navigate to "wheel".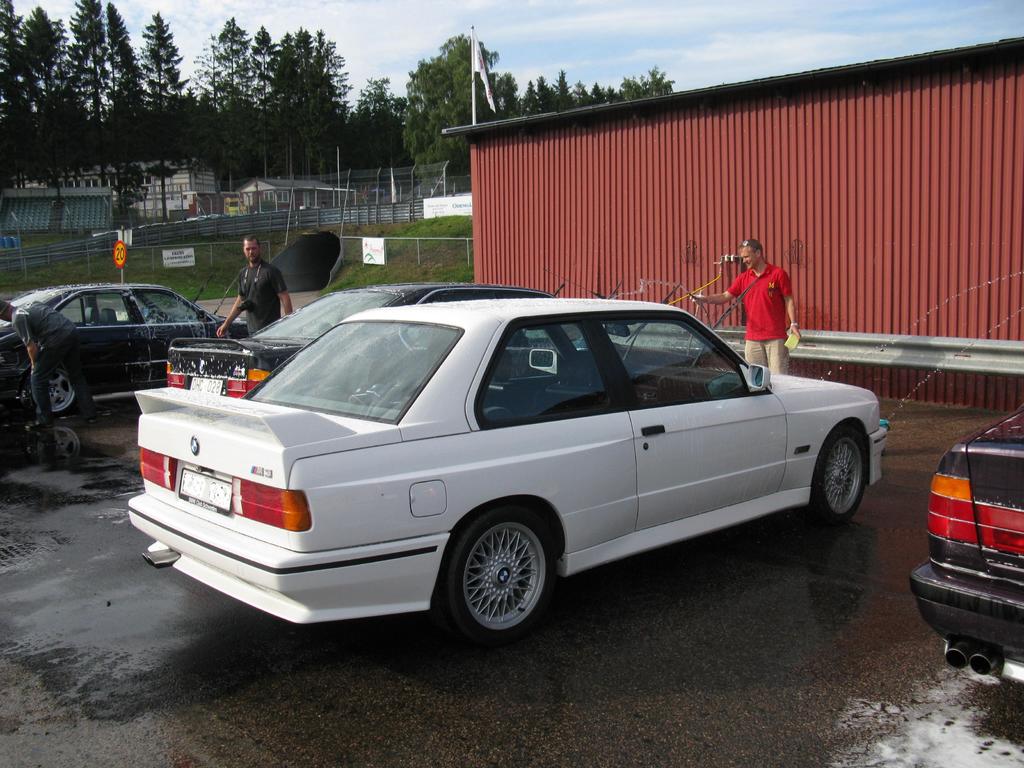
Navigation target: left=805, top=430, right=865, bottom=525.
